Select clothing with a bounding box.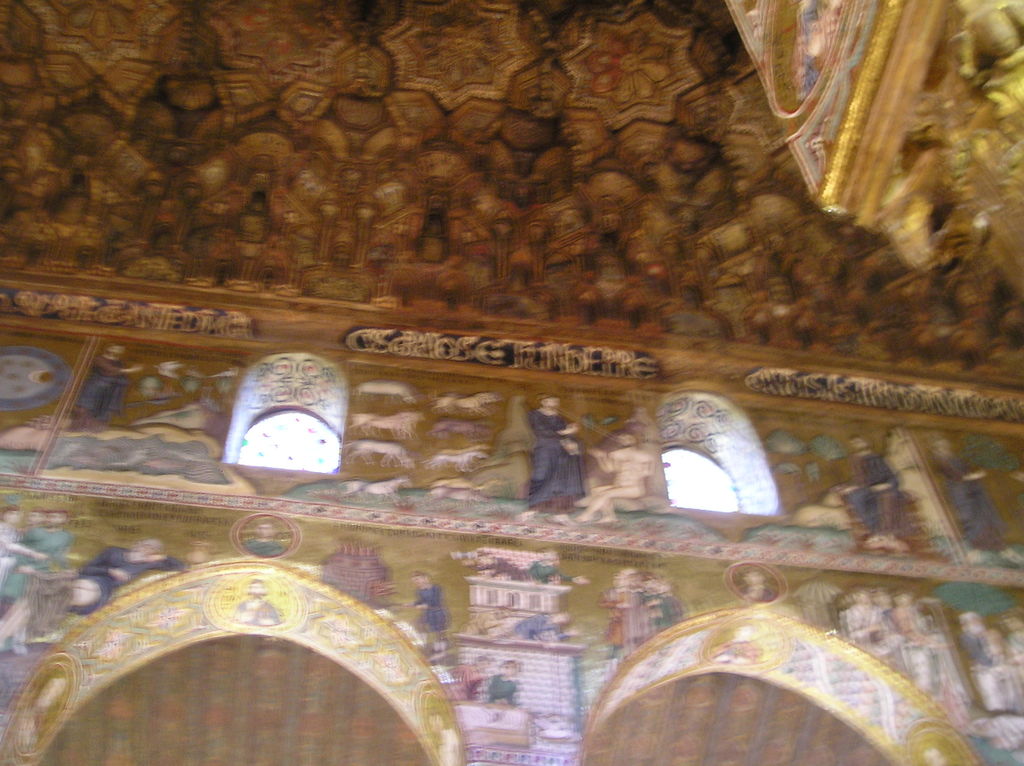
(232, 600, 279, 623).
